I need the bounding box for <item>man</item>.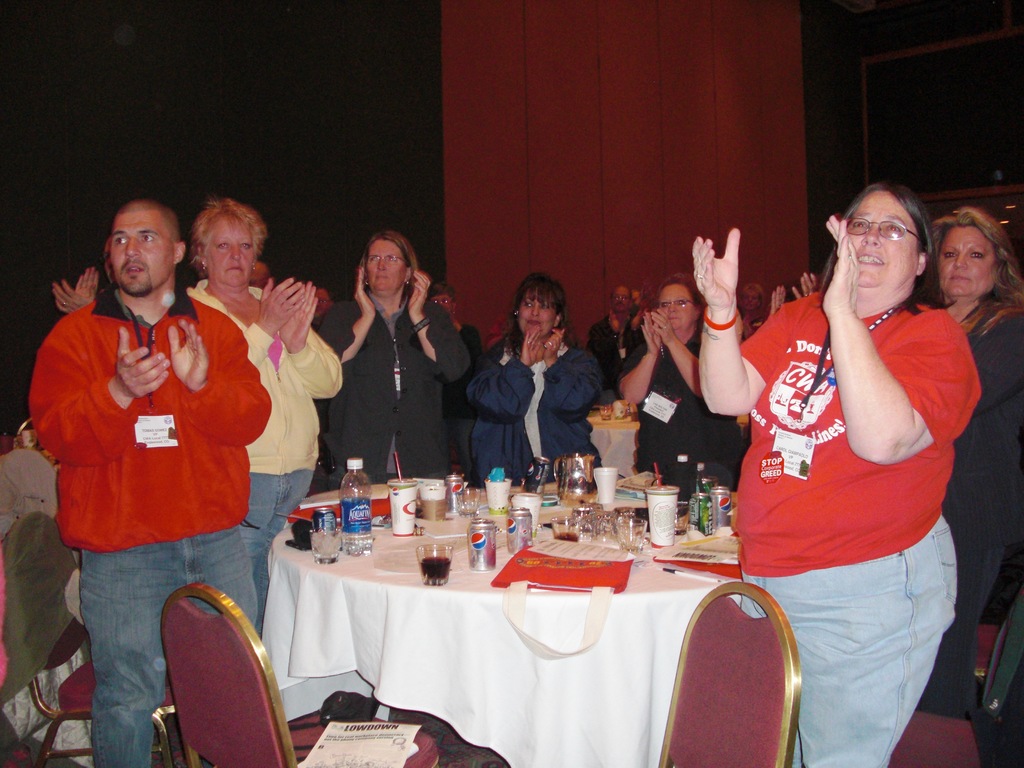
Here it is: Rect(591, 285, 644, 397).
